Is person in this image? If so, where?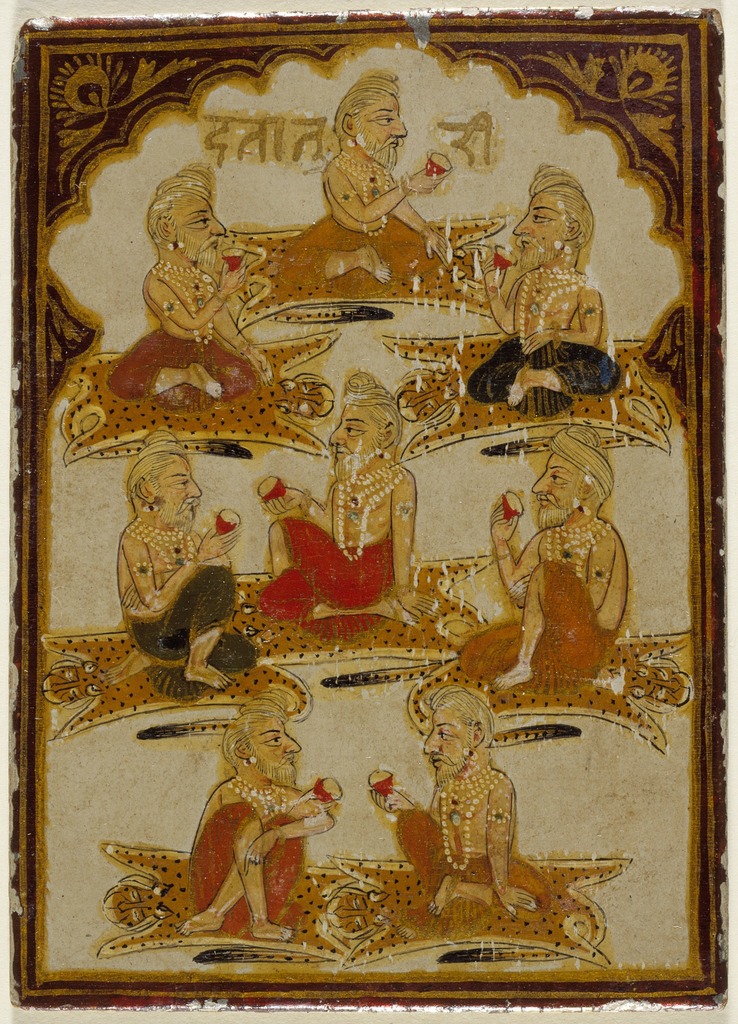
Yes, at BBox(253, 357, 438, 625).
